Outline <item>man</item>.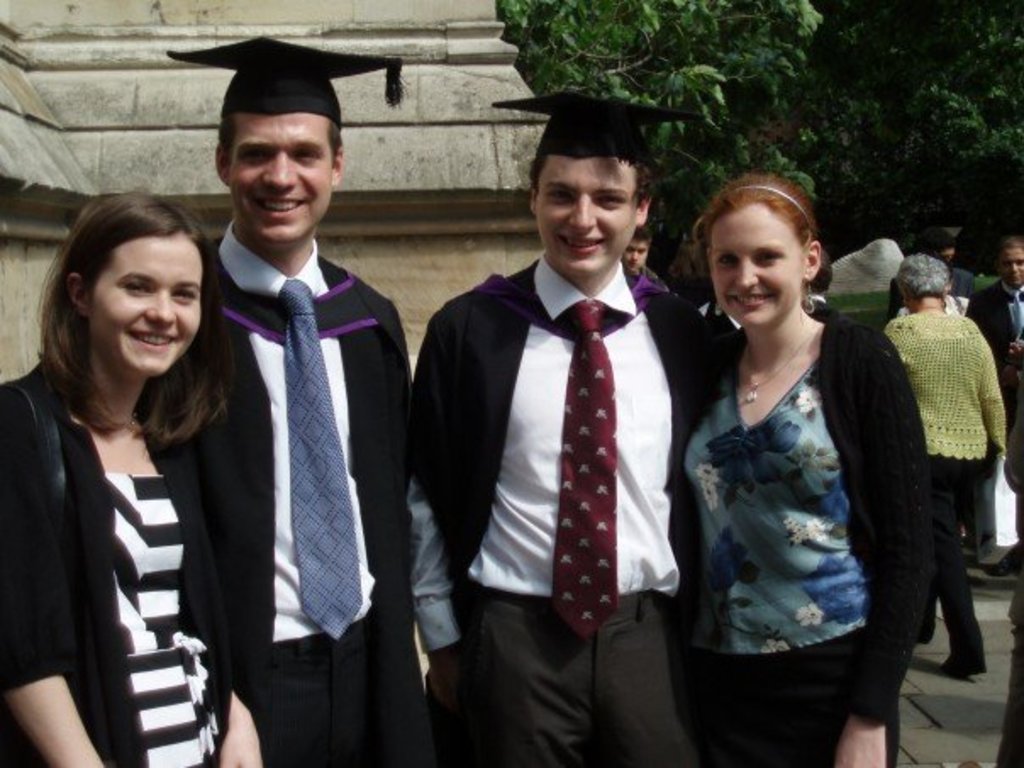
Outline: x1=161 y1=34 x2=412 y2=766.
